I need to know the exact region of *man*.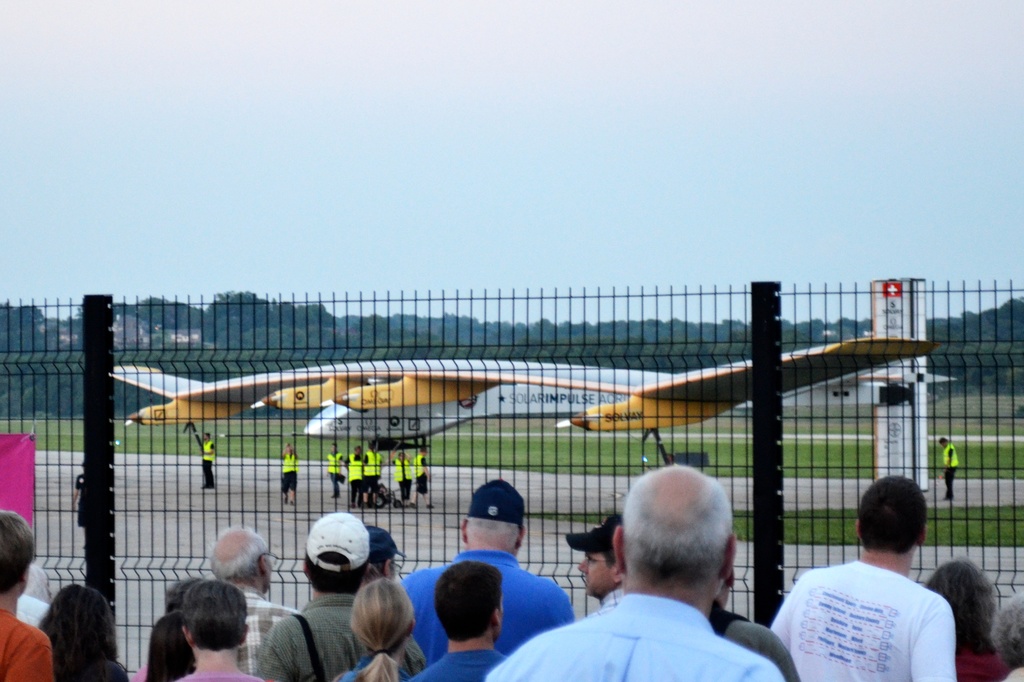
Region: bbox(714, 568, 806, 681).
